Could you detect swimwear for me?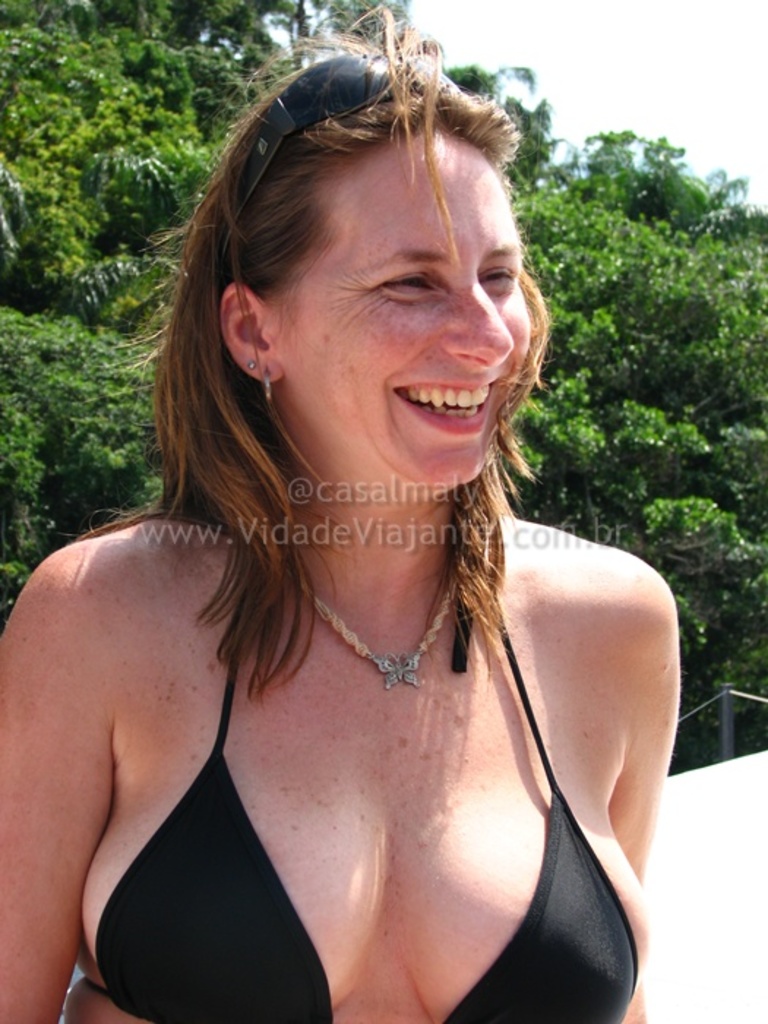
Detection result: 76 584 616 1023.
